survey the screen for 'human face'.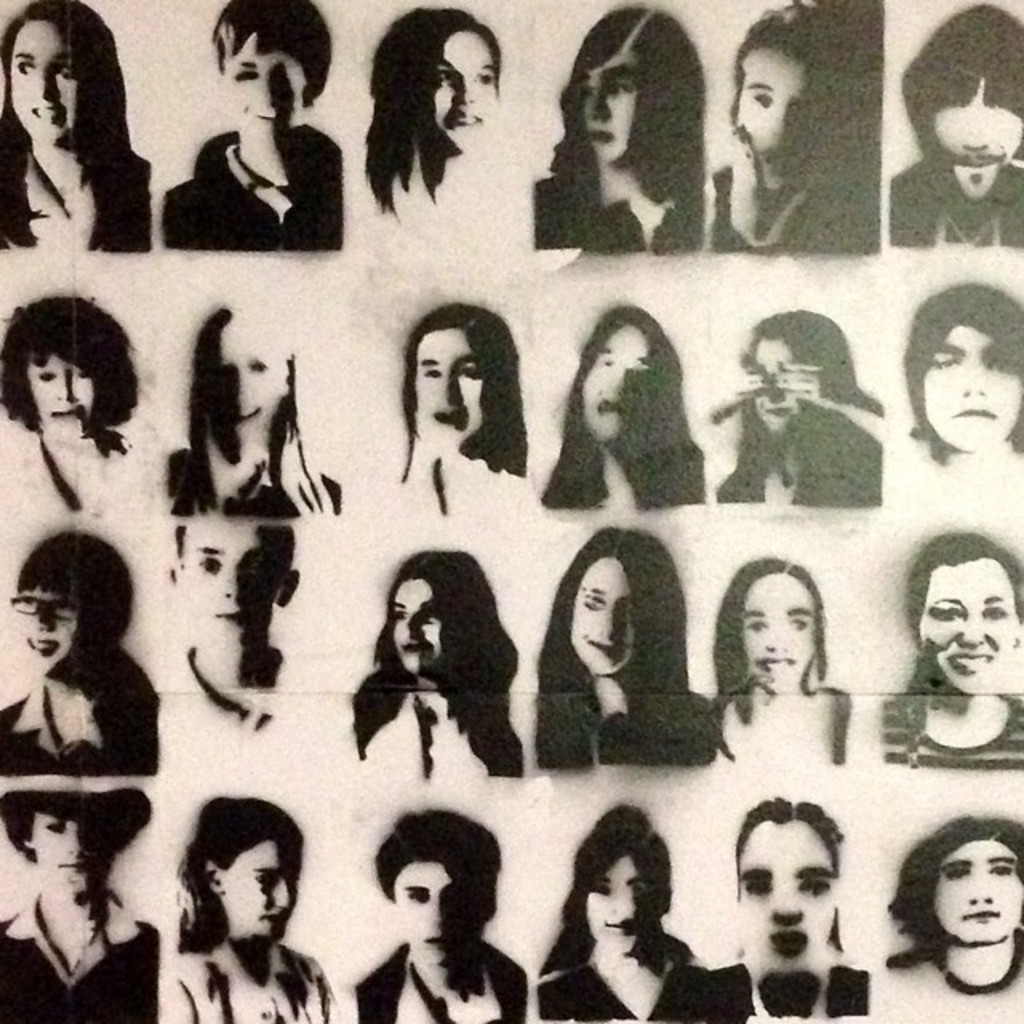
Survey found: {"left": 174, "top": 512, "right": 270, "bottom": 648}.
